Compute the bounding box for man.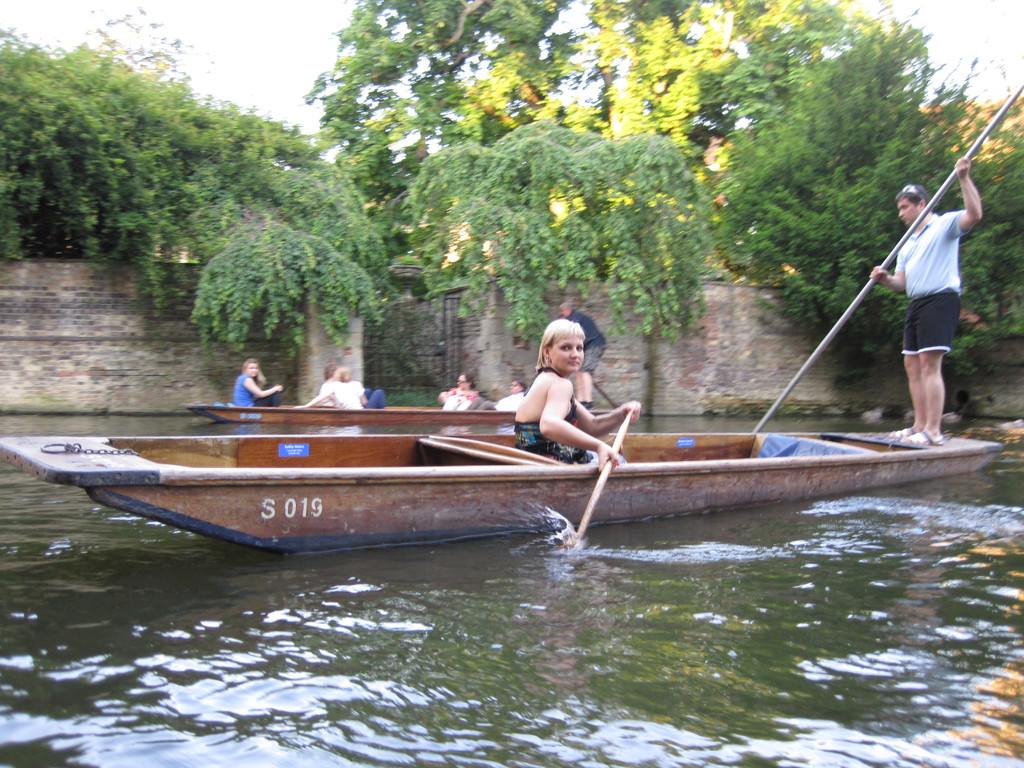
[x1=467, y1=376, x2=526, y2=413].
